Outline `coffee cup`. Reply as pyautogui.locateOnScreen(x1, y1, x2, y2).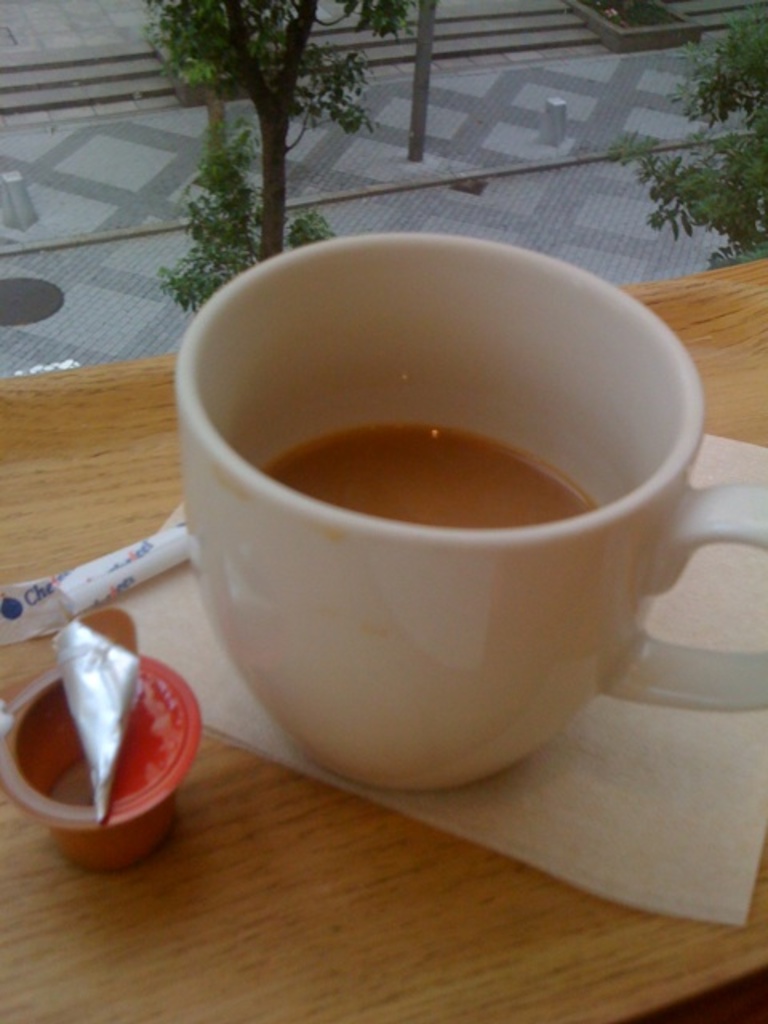
pyautogui.locateOnScreen(165, 224, 766, 800).
